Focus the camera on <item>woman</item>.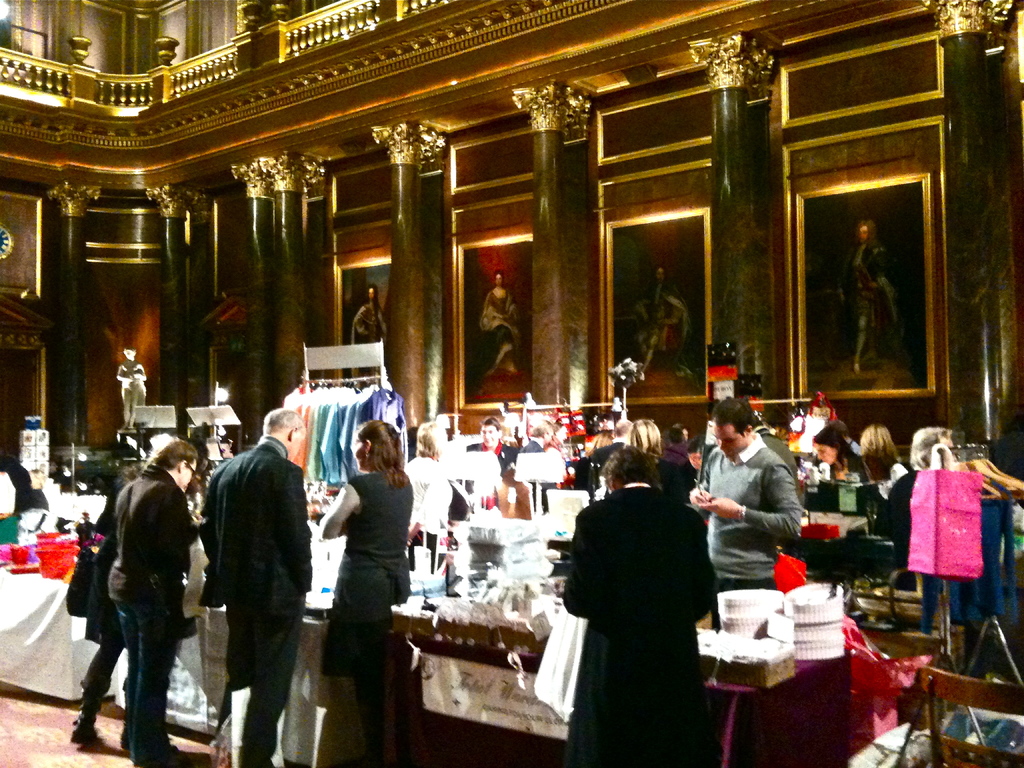
Focus region: bbox=[808, 419, 862, 480].
